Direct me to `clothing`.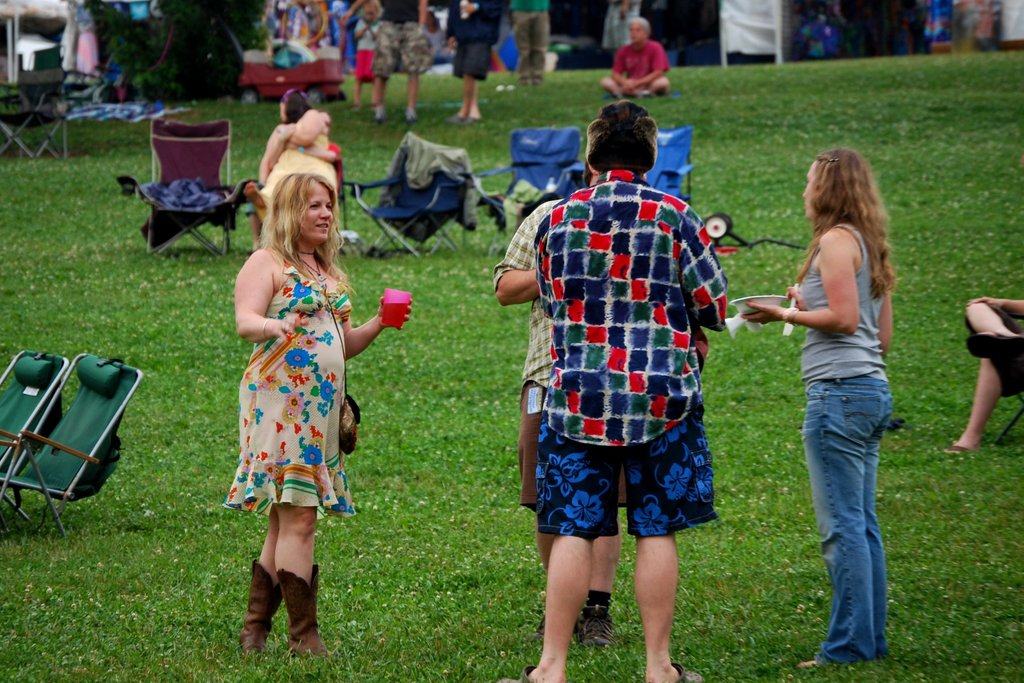
Direction: [248, 126, 346, 233].
